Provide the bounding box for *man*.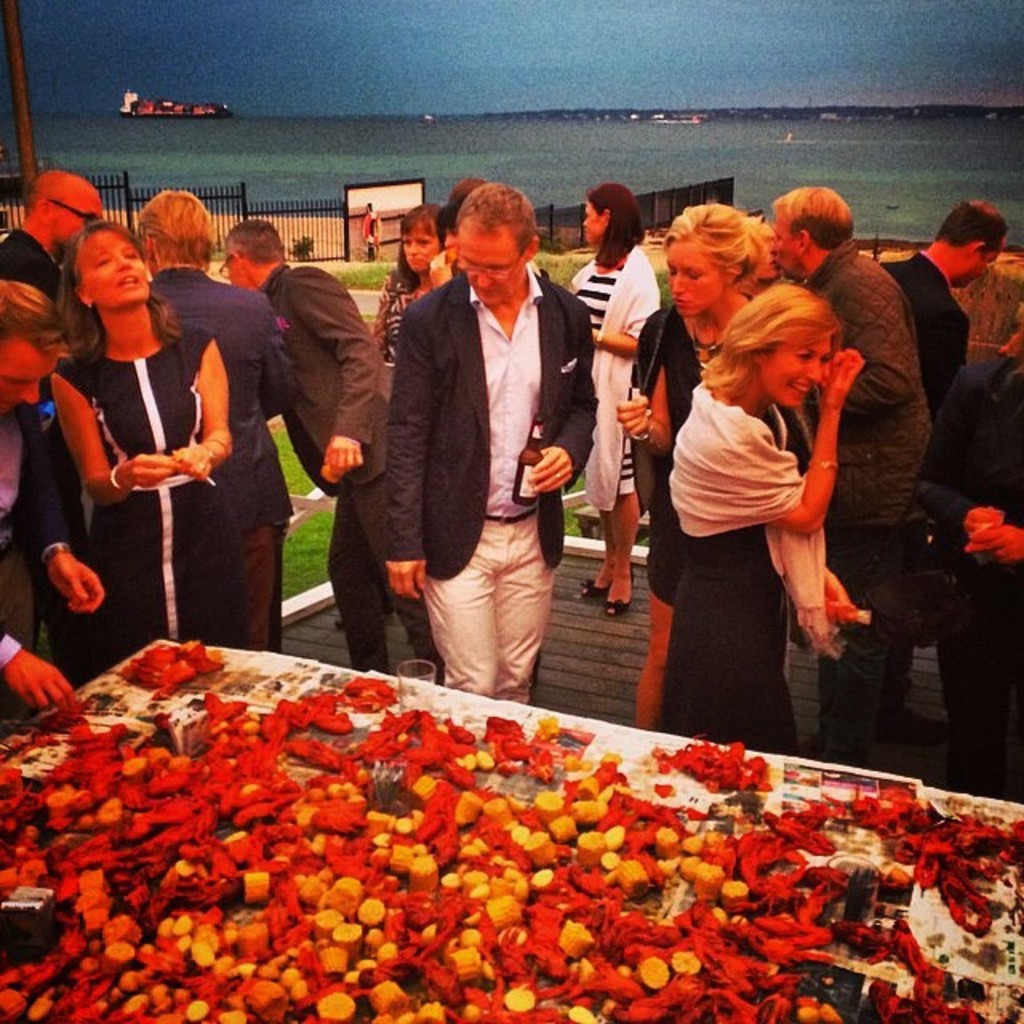
rect(0, 166, 110, 298).
